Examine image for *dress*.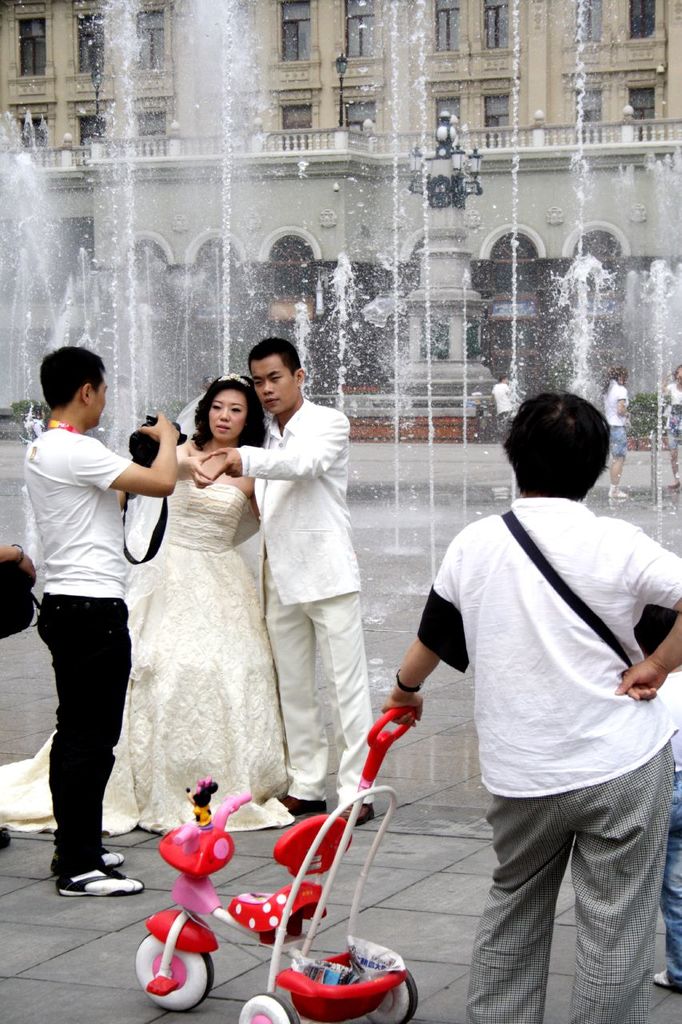
Examination result: box=[0, 478, 294, 834].
